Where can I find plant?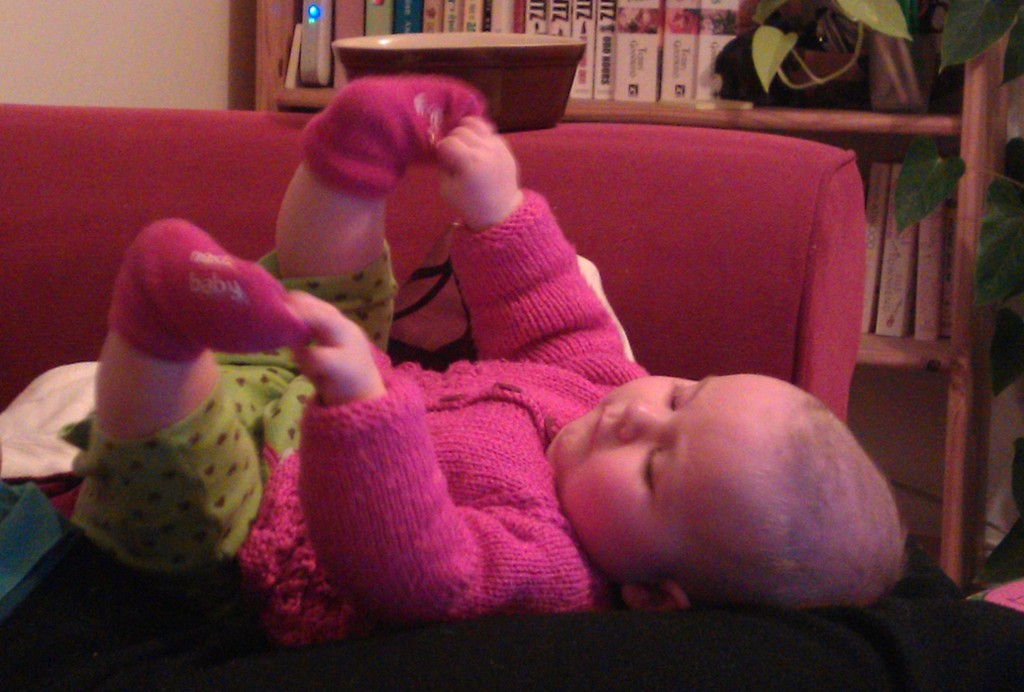
You can find it at 753, 0, 1023, 394.
